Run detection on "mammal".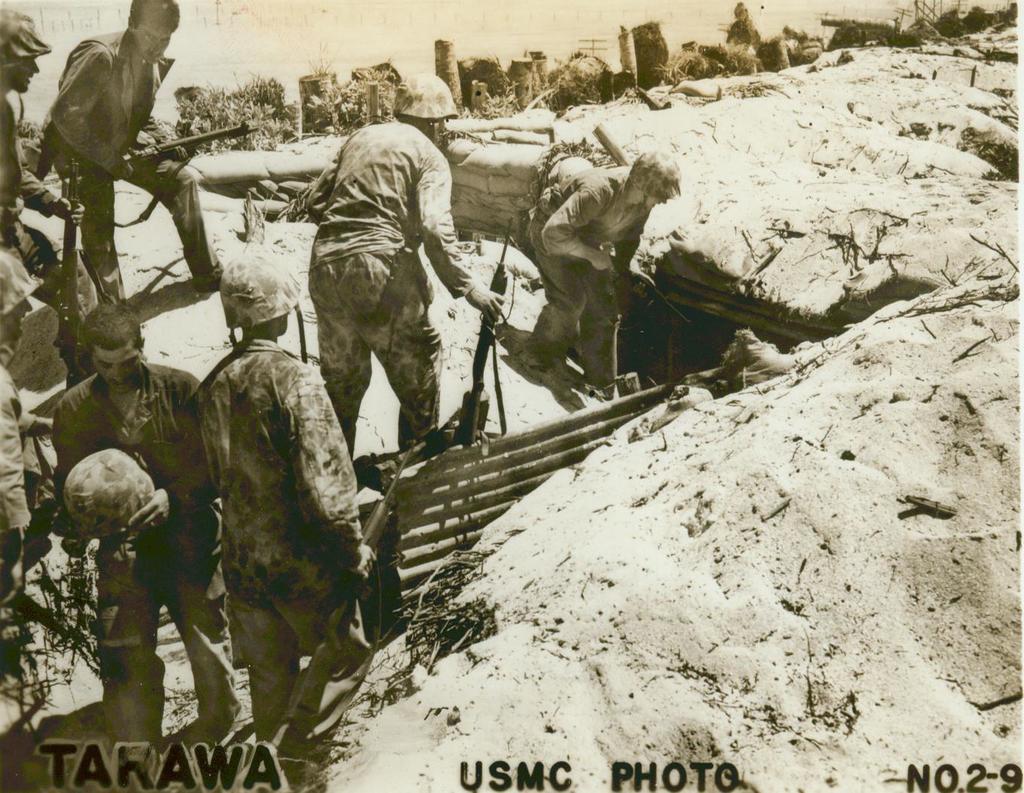
Result: locate(198, 250, 369, 741).
